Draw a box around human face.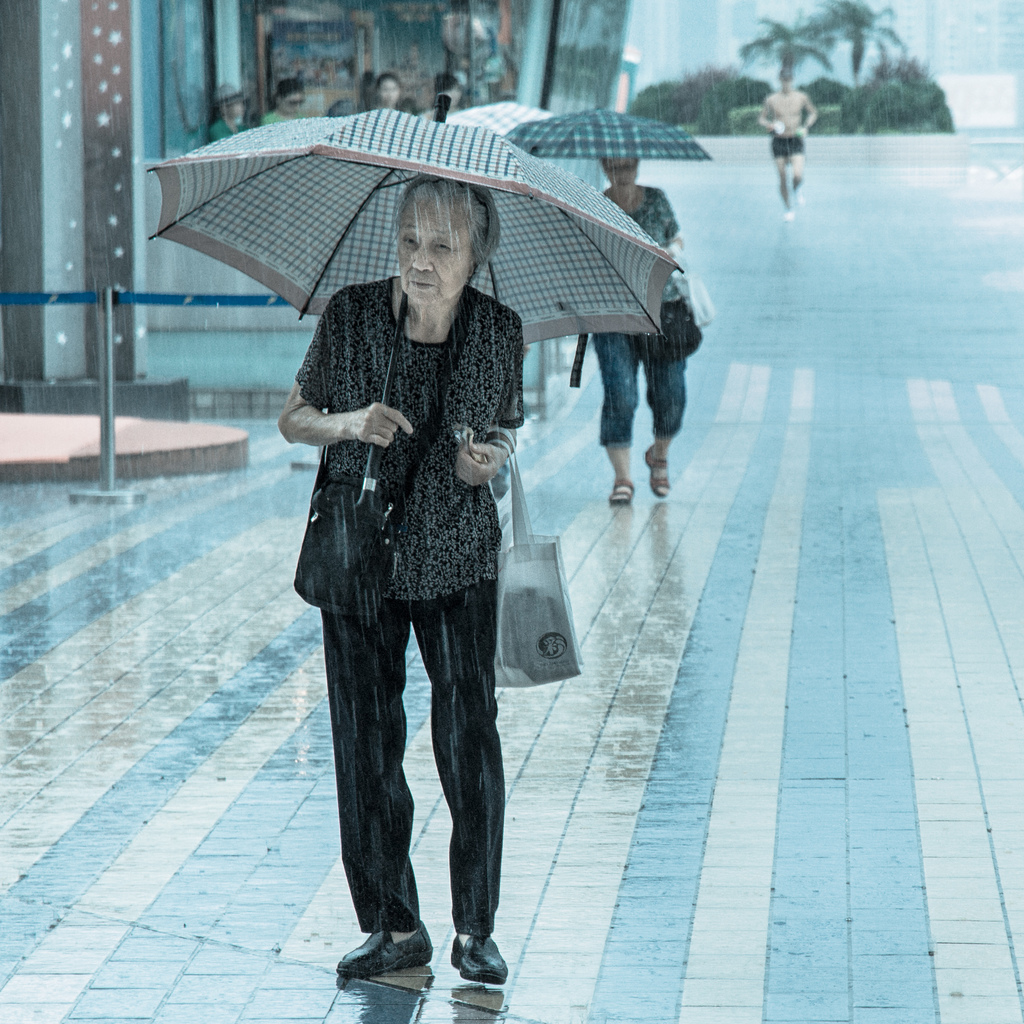
locate(397, 195, 476, 305).
